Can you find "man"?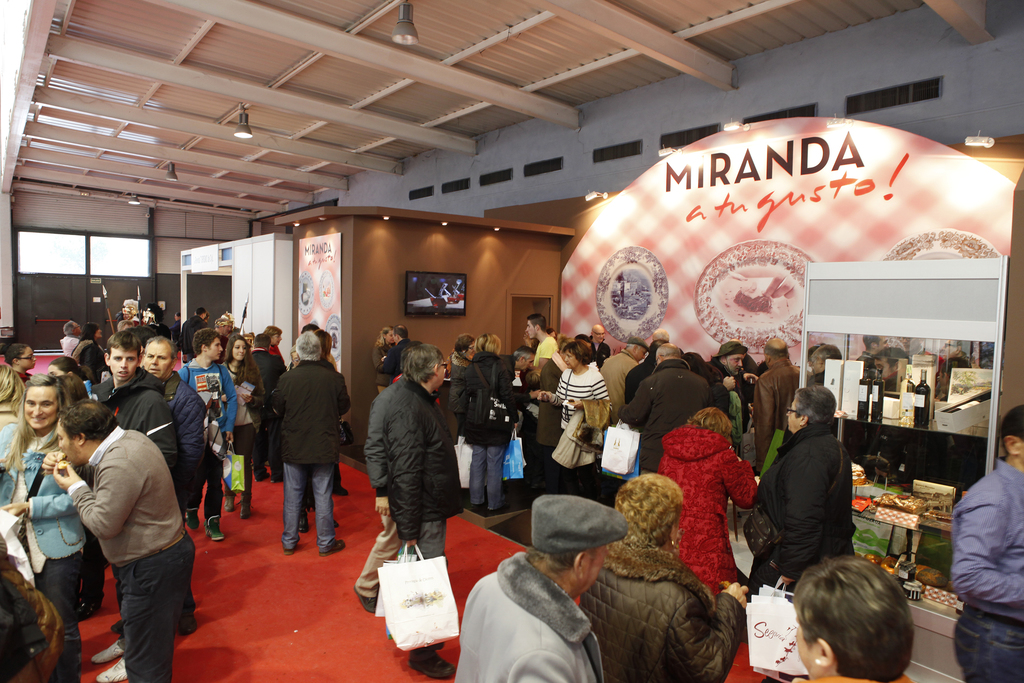
Yes, bounding box: select_region(265, 325, 354, 555).
